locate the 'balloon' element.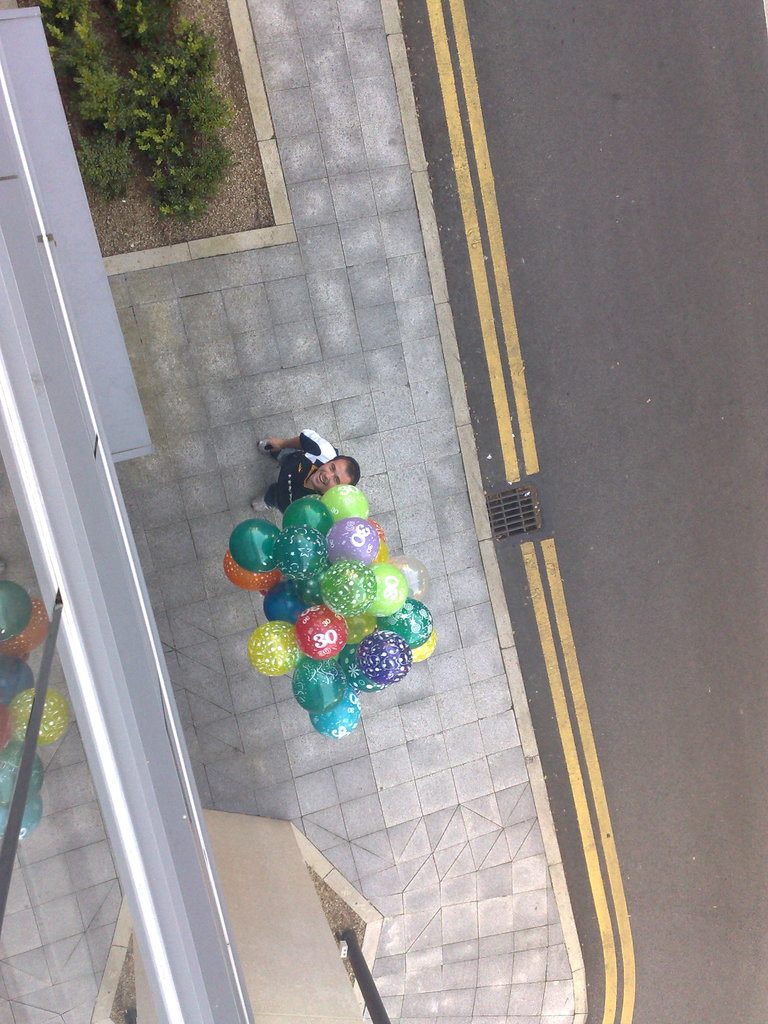
Element bbox: {"x1": 372, "y1": 541, "x2": 389, "y2": 561}.
